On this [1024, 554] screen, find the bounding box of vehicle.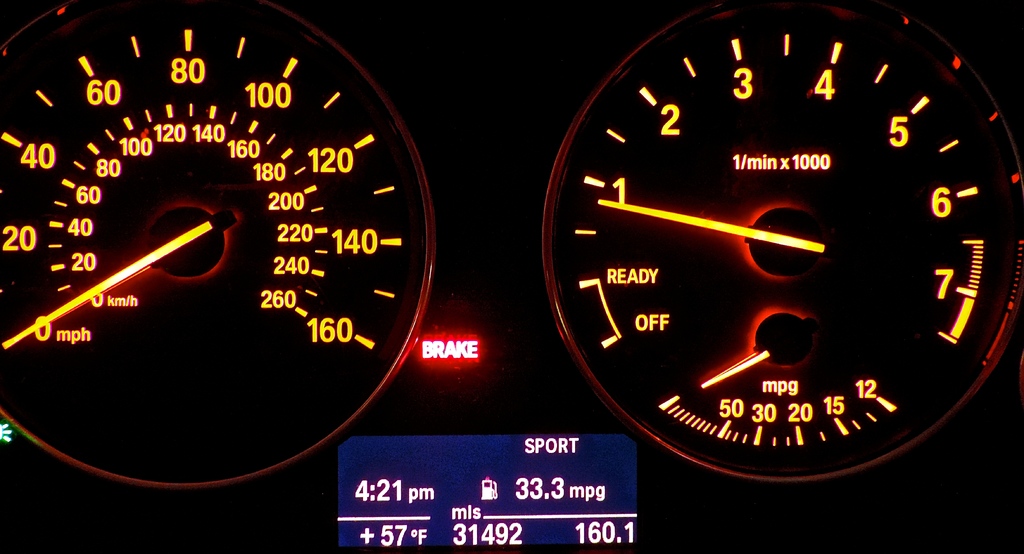
Bounding box: 0:0:1023:553.
